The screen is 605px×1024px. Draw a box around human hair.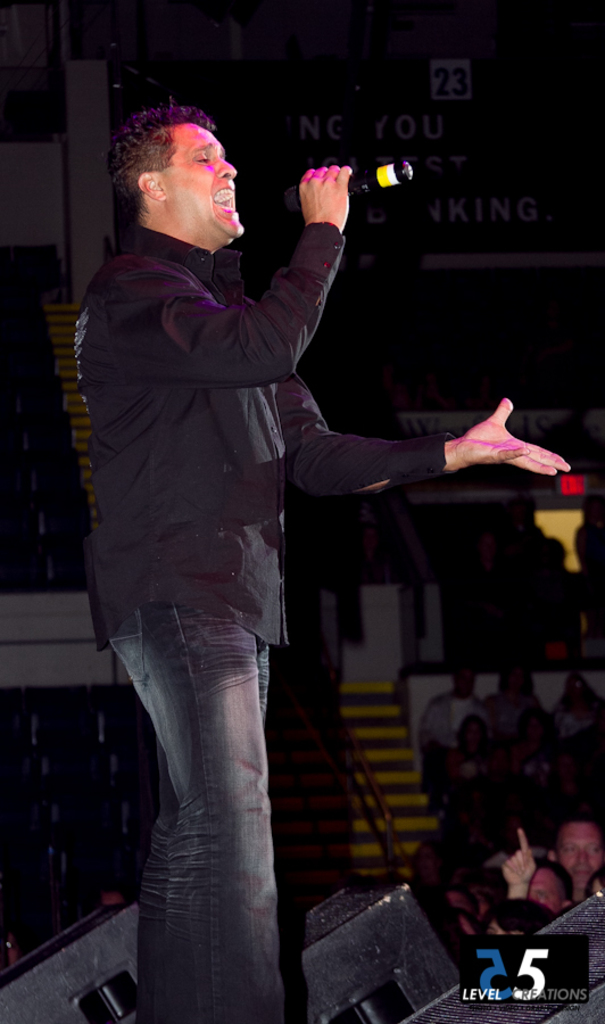
(left=552, top=803, right=604, bottom=853).
